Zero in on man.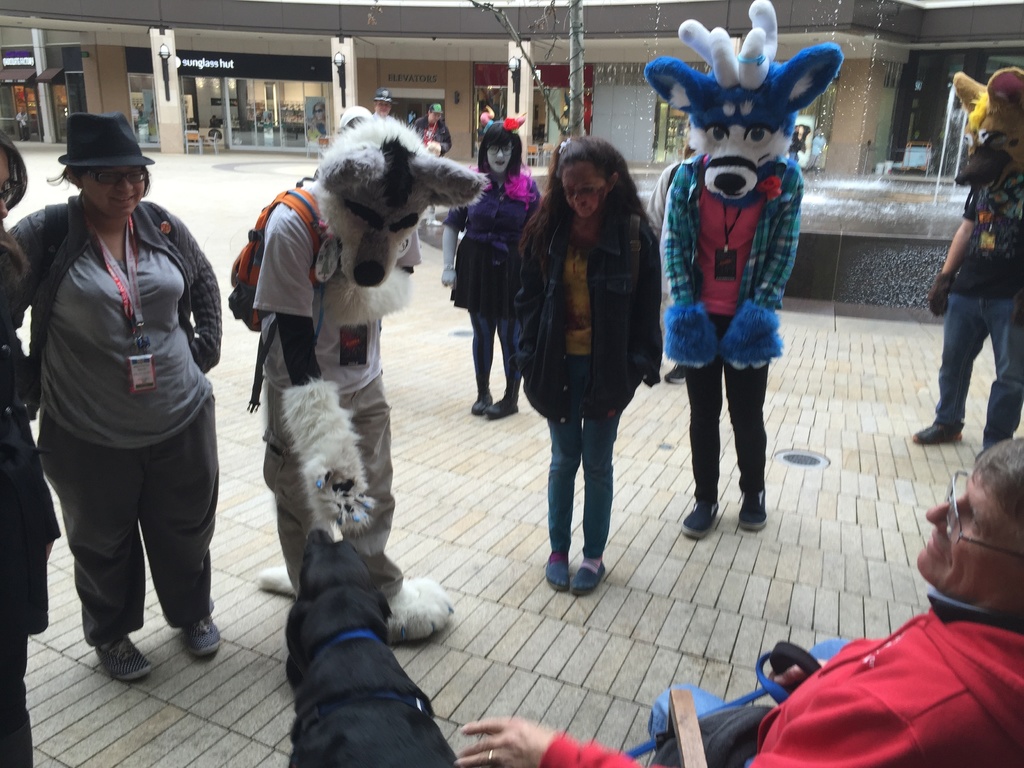
Zeroed in: bbox(468, 440, 1023, 767).
